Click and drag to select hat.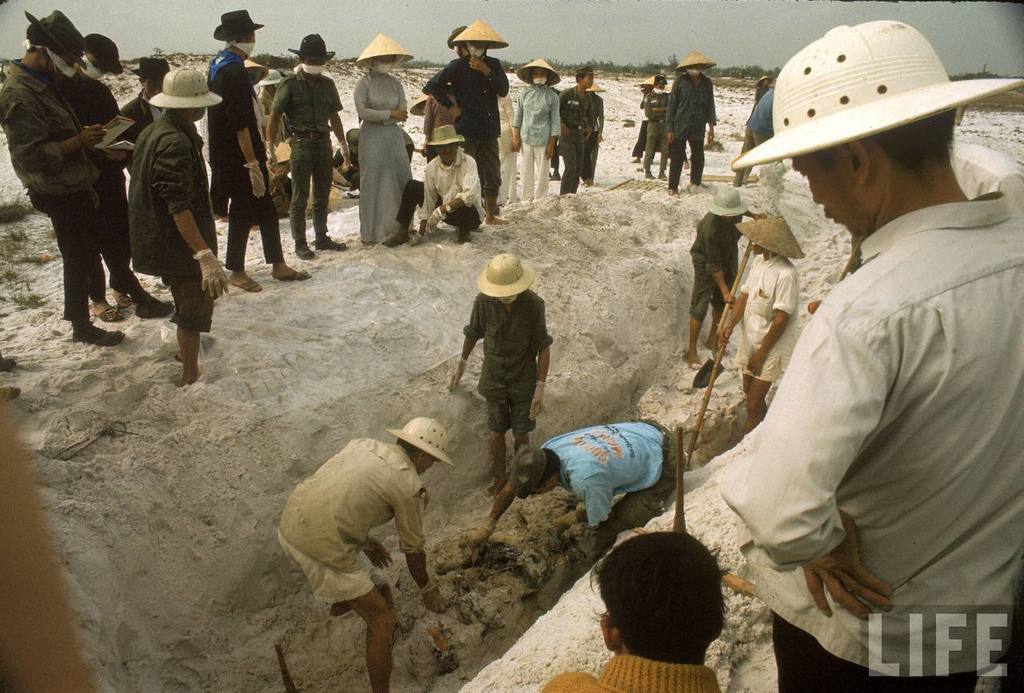
Selection: (x1=733, y1=214, x2=807, y2=257).
